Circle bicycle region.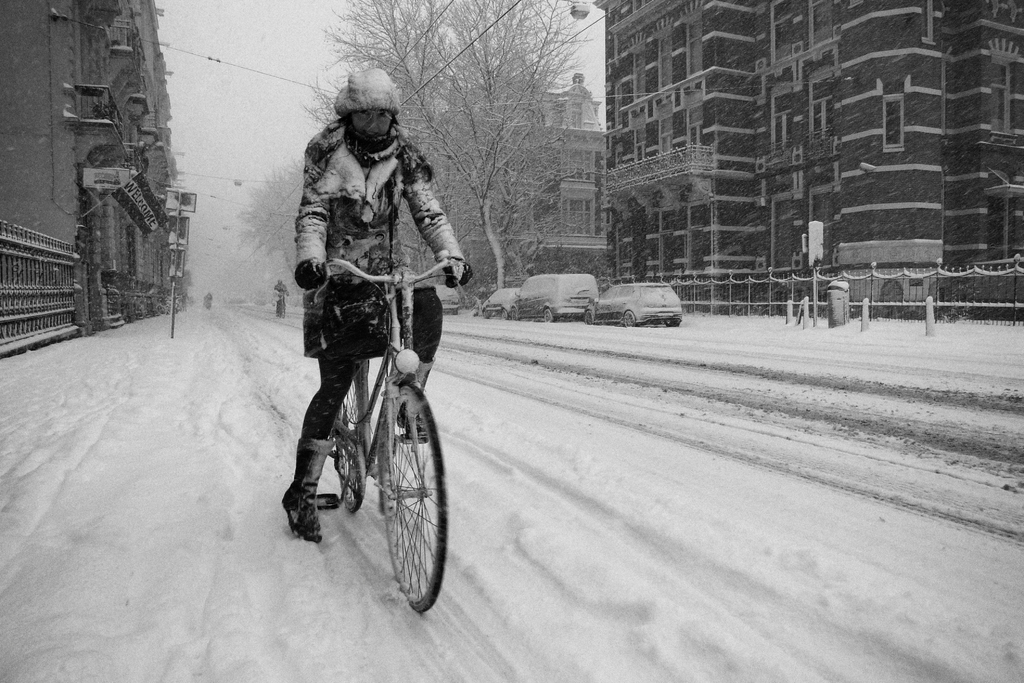
Region: left=310, top=250, right=472, bottom=603.
